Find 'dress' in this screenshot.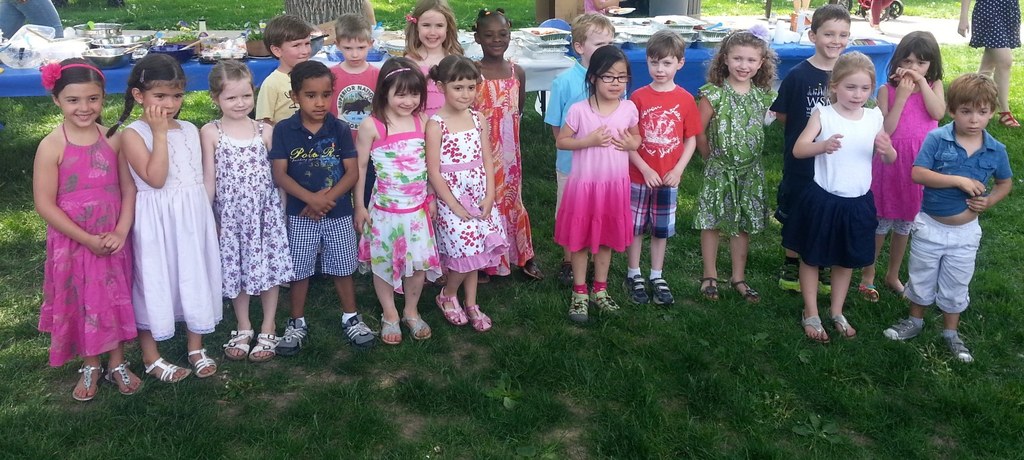
The bounding box for 'dress' is [555, 99, 638, 256].
